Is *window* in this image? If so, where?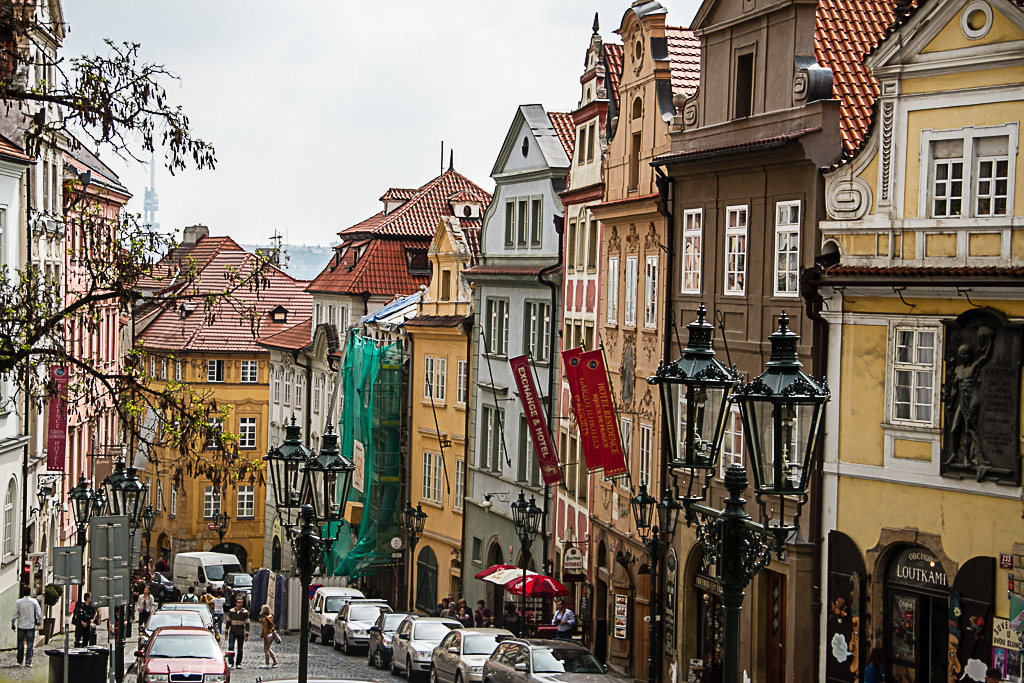
Yes, at bbox(587, 217, 595, 270).
